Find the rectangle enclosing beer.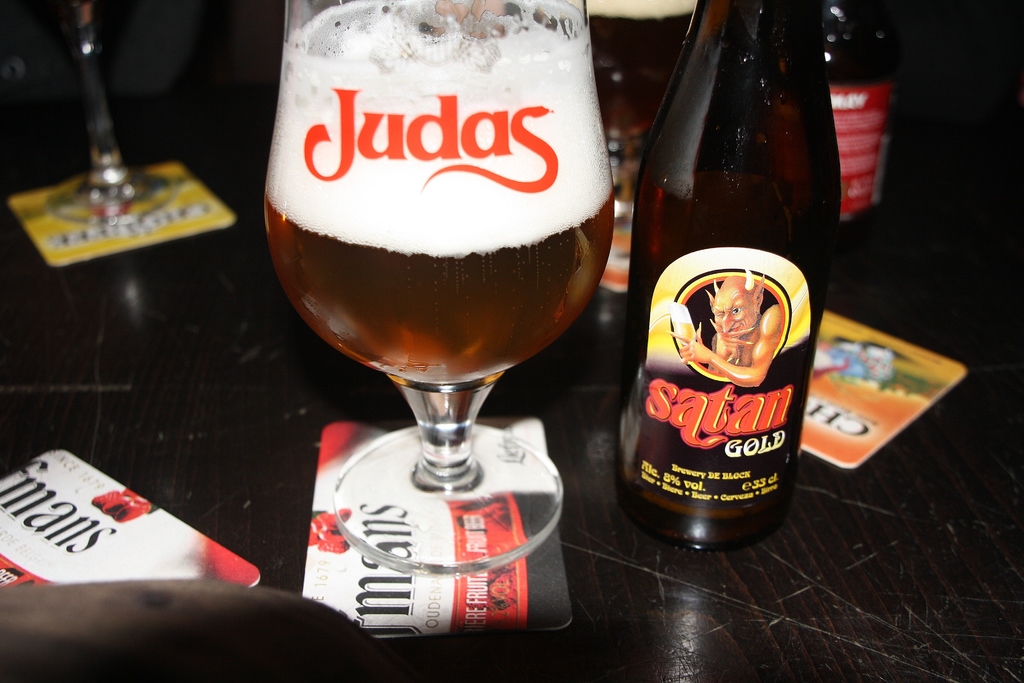
616:0:841:551.
